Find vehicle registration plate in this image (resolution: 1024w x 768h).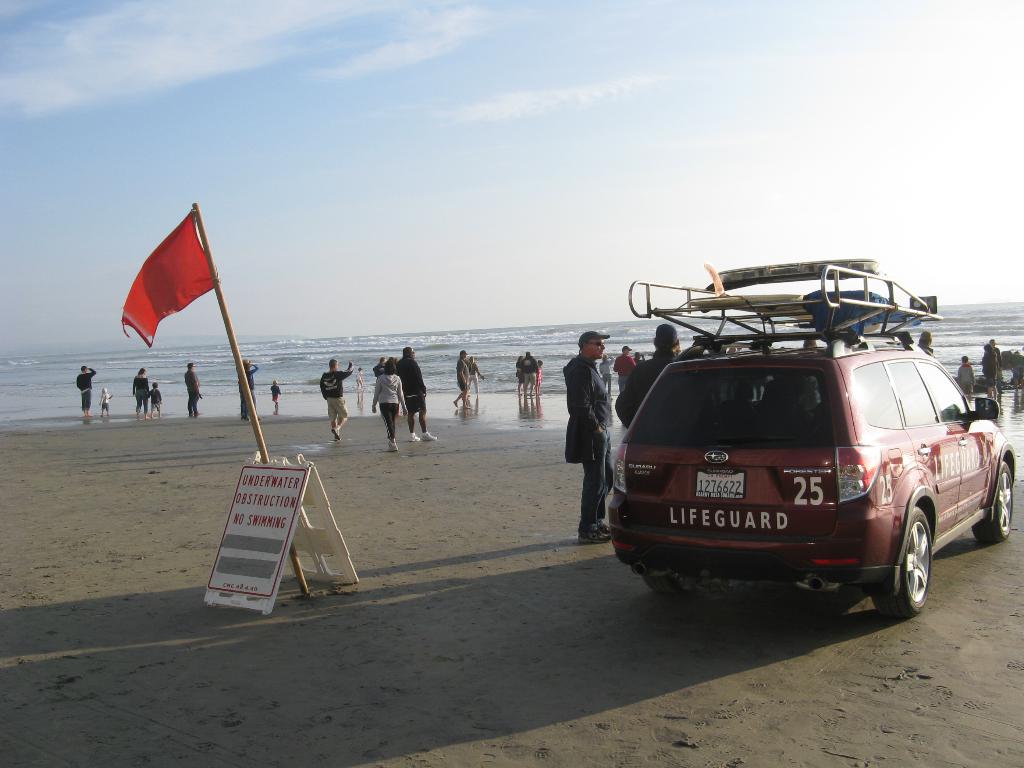
x1=695 y1=470 x2=746 y2=501.
